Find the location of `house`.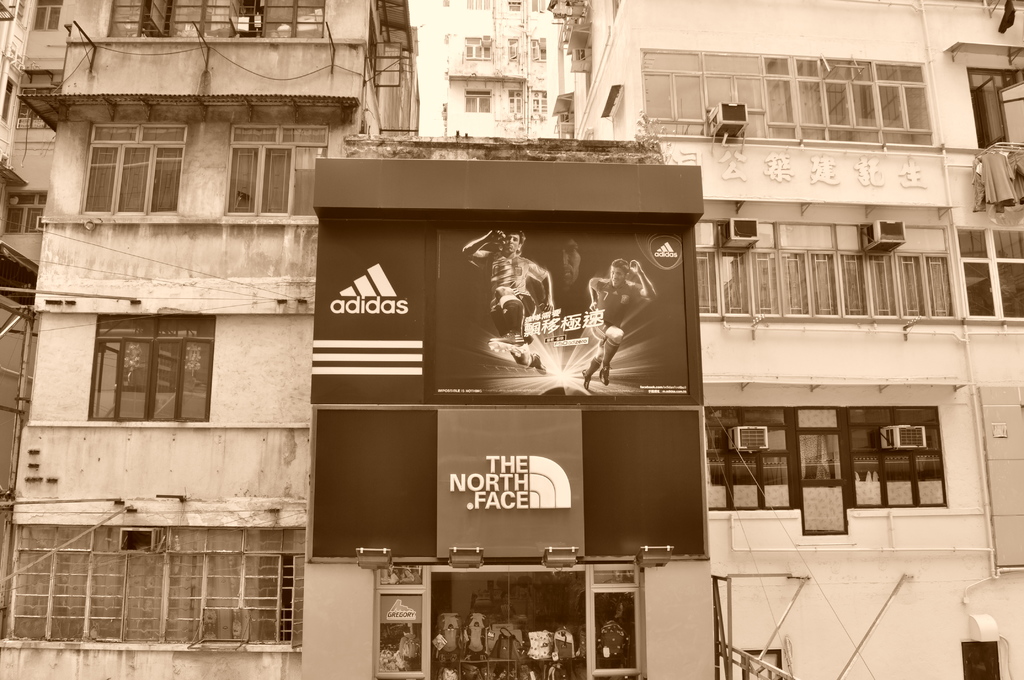
Location: x1=0 y1=0 x2=423 y2=679.
